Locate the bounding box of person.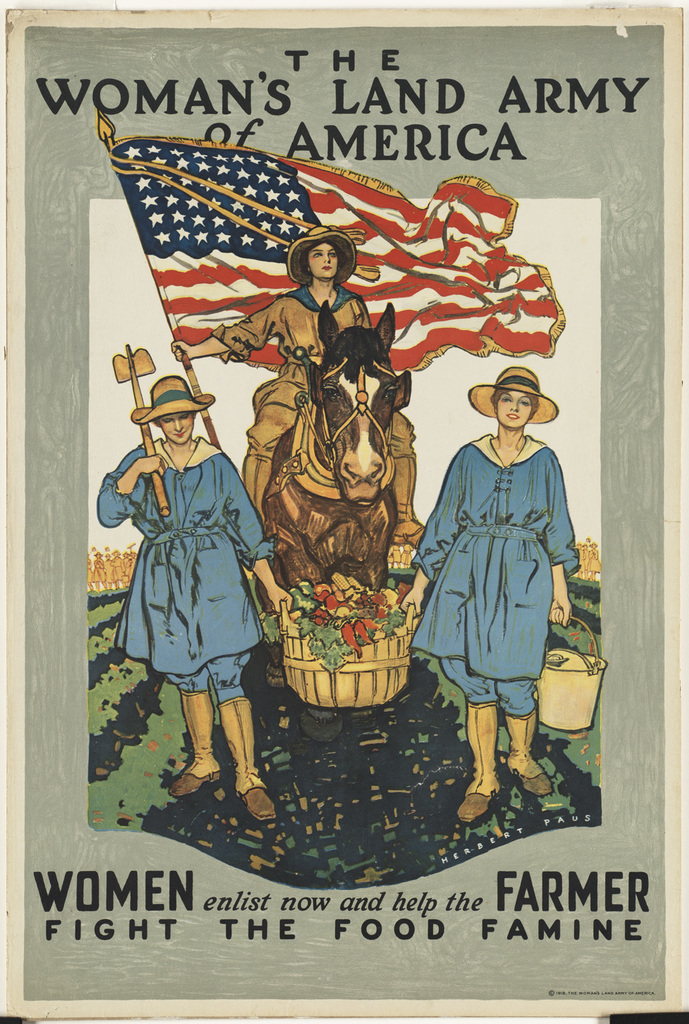
Bounding box: bbox=[402, 370, 579, 824].
